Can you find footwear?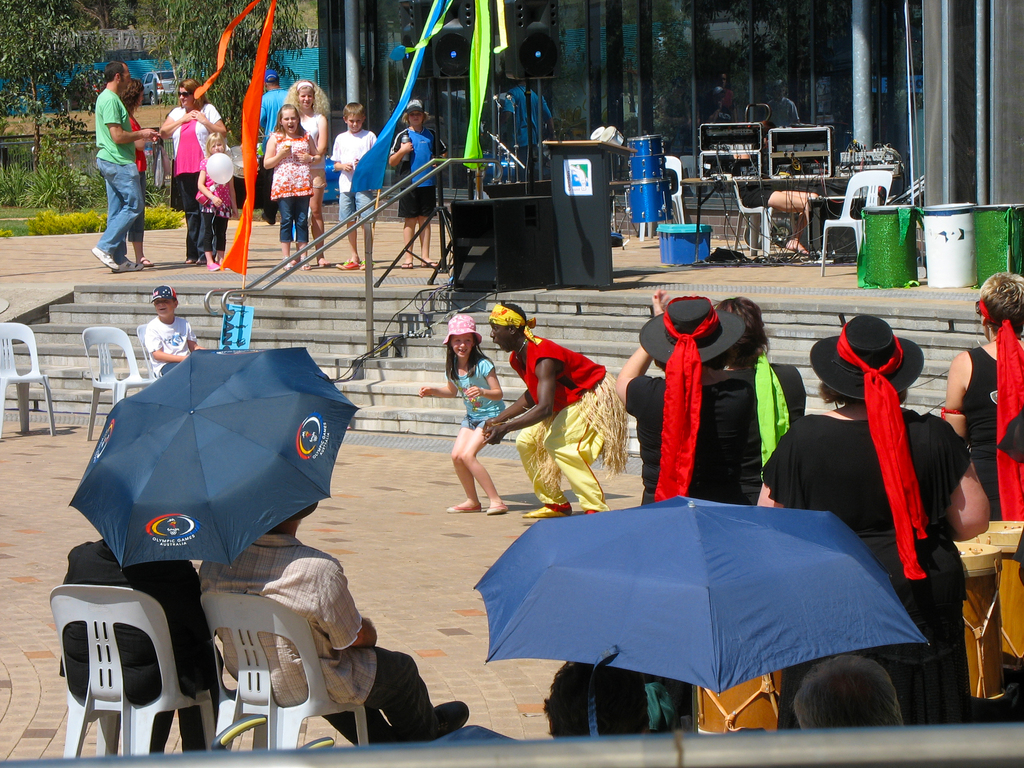
Yes, bounding box: (483,502,509,516).
